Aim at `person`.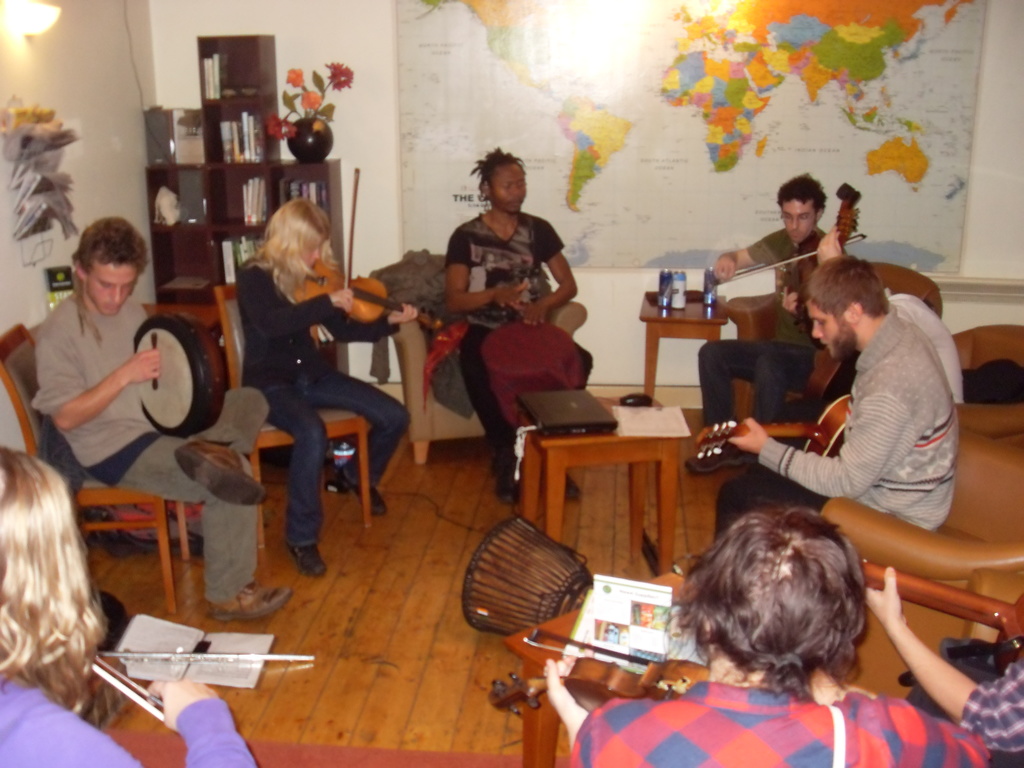
Aimed at BBox(429, 152, 584, 476).
